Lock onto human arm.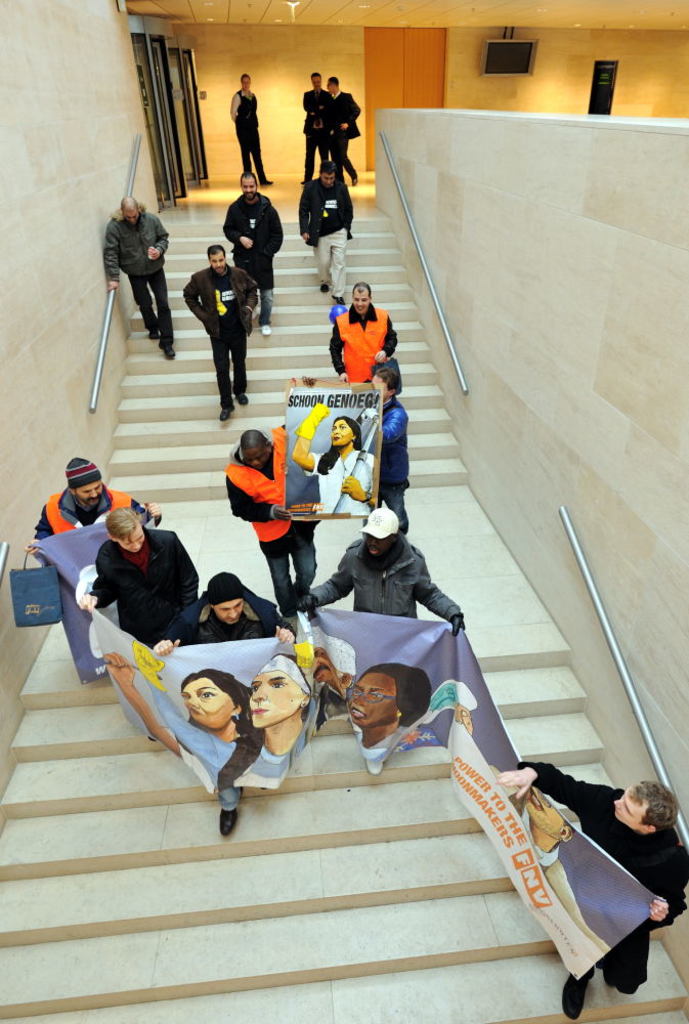
Locked: bbox=[222, 477, 293, 523].
